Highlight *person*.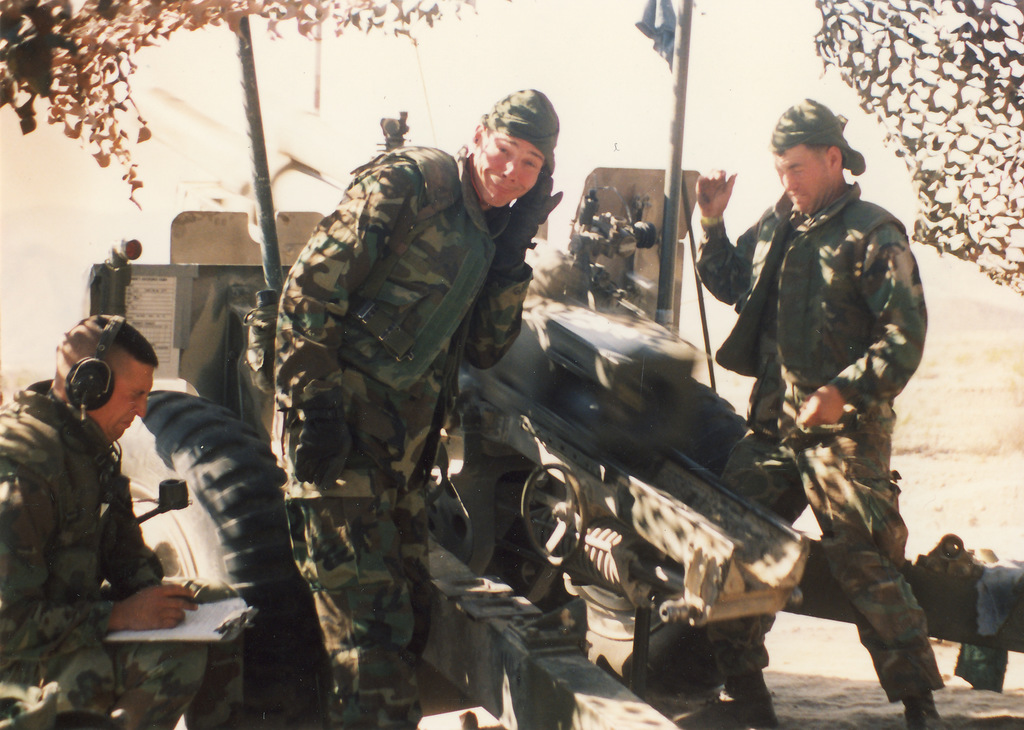
Highlighted region: (0,312,243,729).
